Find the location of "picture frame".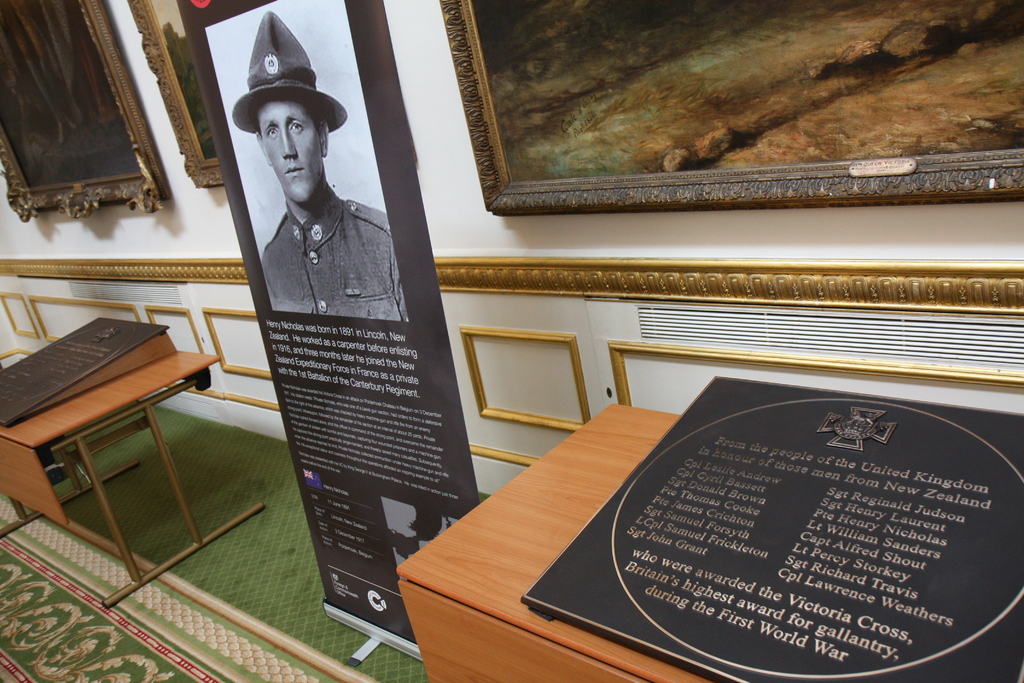
Location: [0, 0, 173, 222].
